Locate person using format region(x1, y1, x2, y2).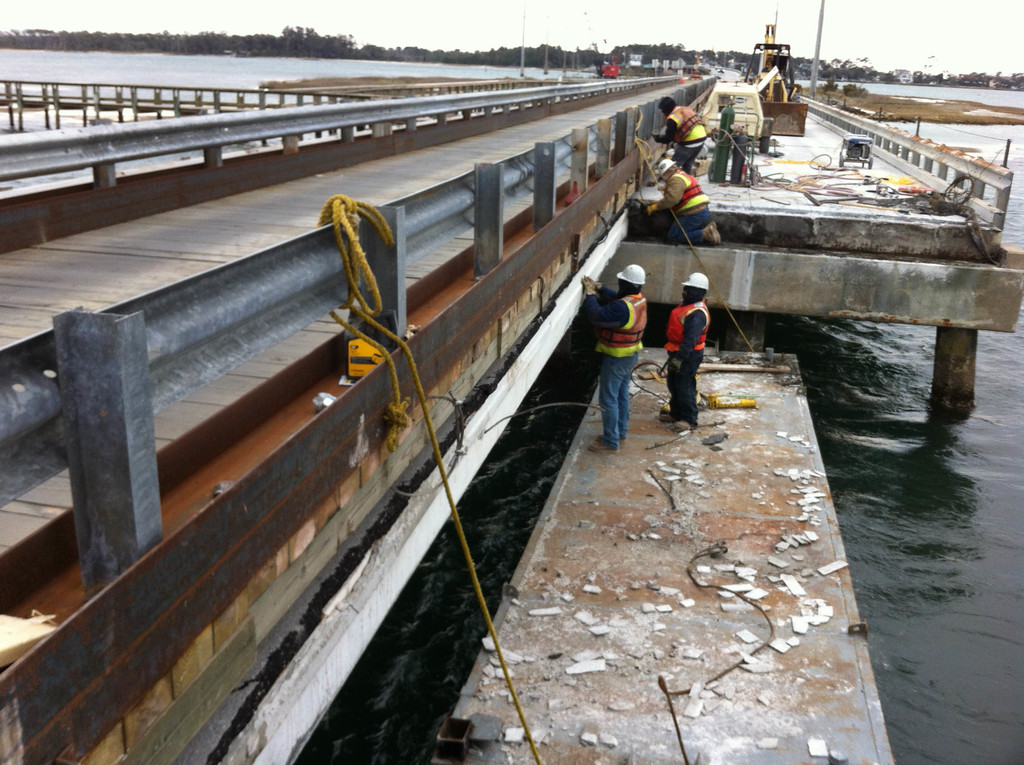
region(648, 97, 702, 177).
